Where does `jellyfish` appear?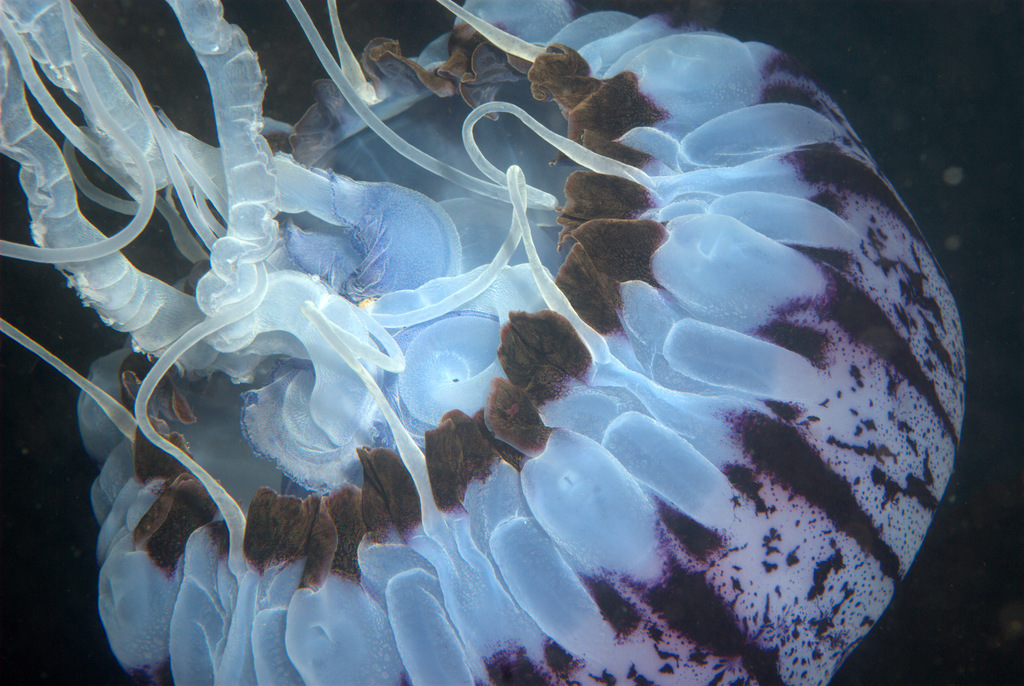
Appears at left=0, top=0, right=968, bottom=685.
